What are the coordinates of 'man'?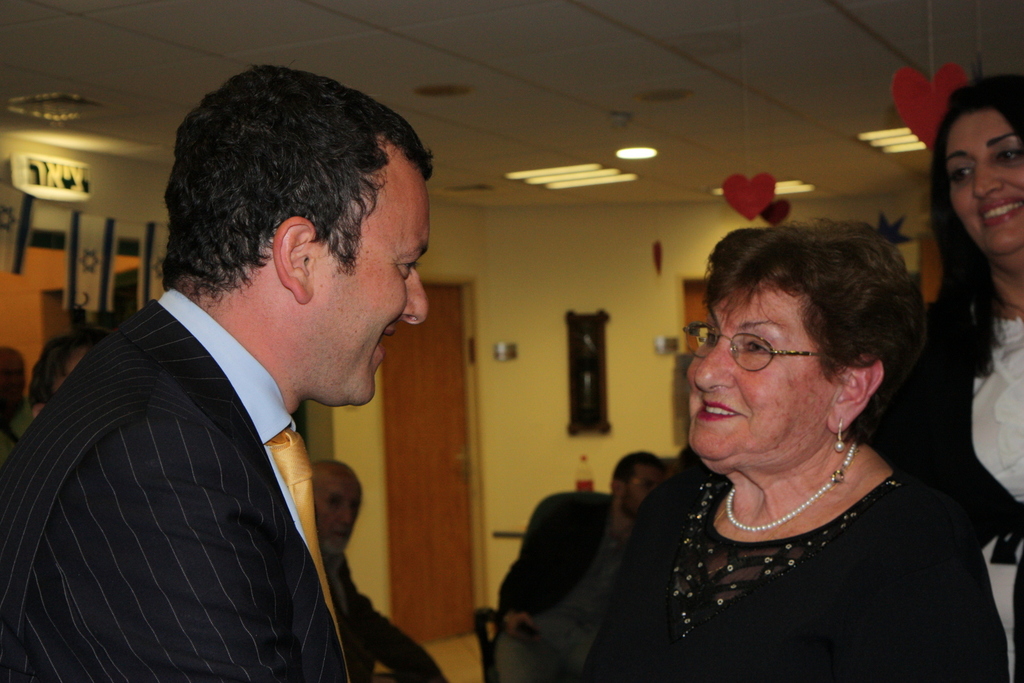
BBox(309, 456, 440, 682).
